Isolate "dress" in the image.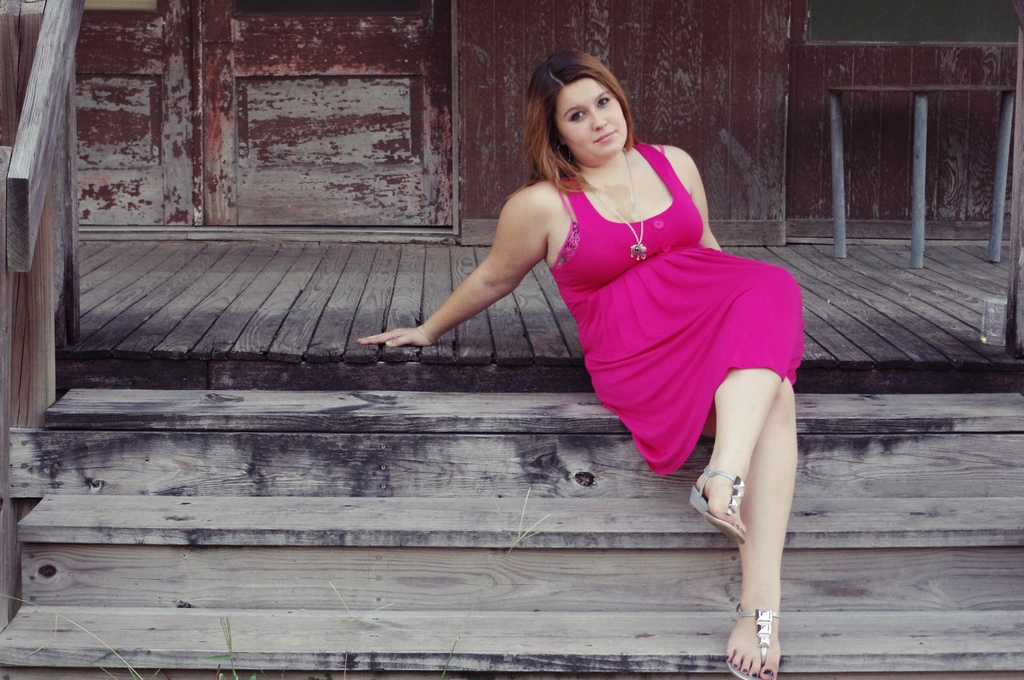
Isolated region: [x1=418, y1=127, x2=773, y2=444].
